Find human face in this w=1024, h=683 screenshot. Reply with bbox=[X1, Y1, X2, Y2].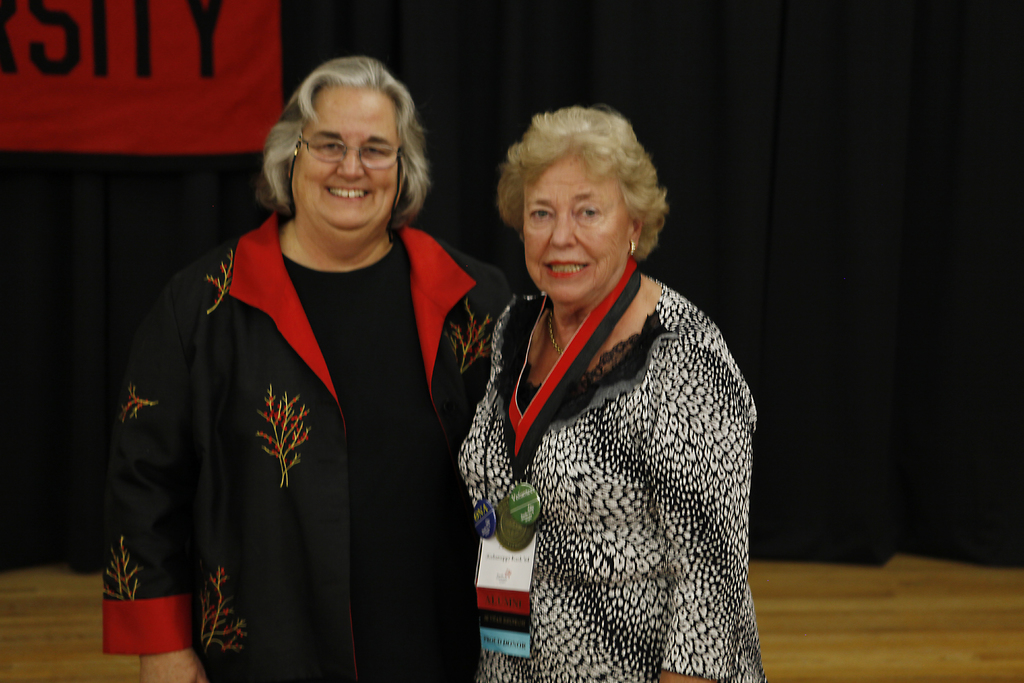
bbox=[292, 94, 397, 236].
